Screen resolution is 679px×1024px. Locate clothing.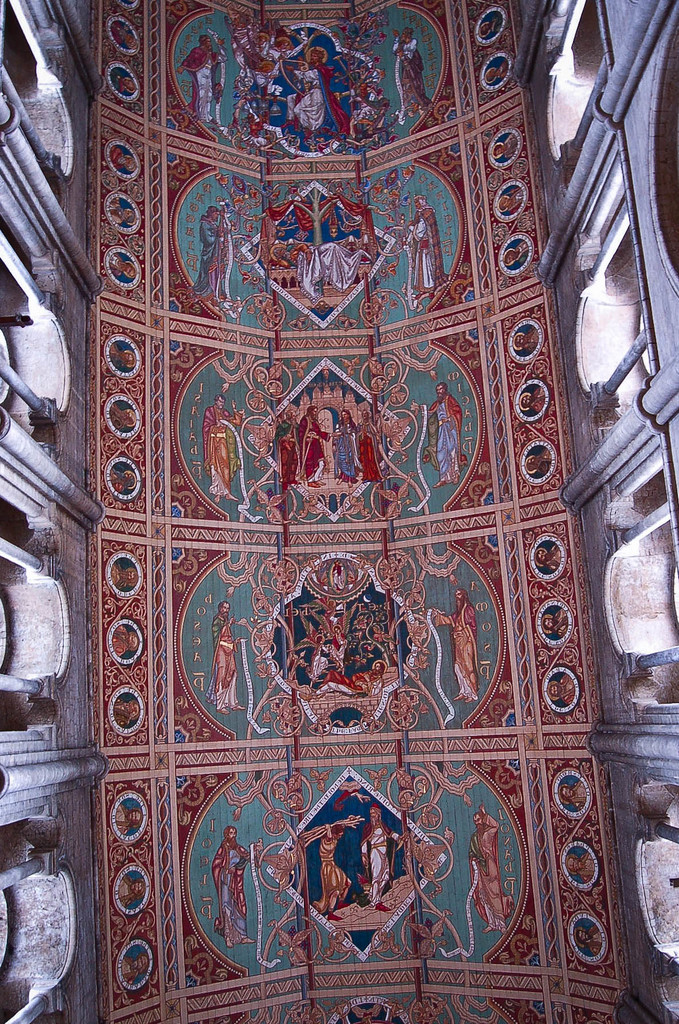
BBox(197, 399, 234, 501).
